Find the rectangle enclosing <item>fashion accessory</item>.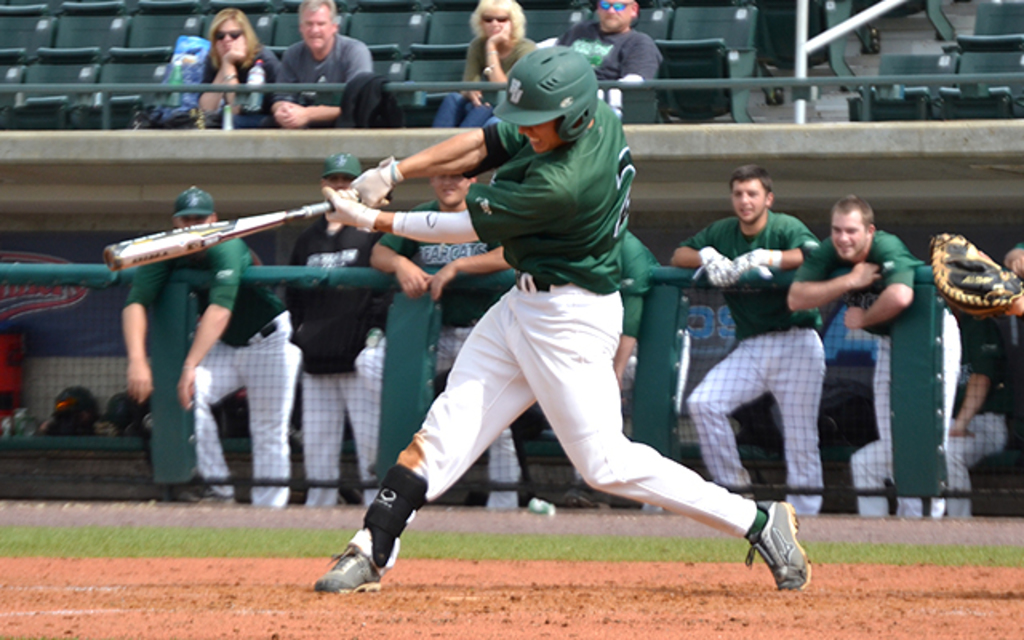
[left=602, top=0, right=634, bottom=10].
